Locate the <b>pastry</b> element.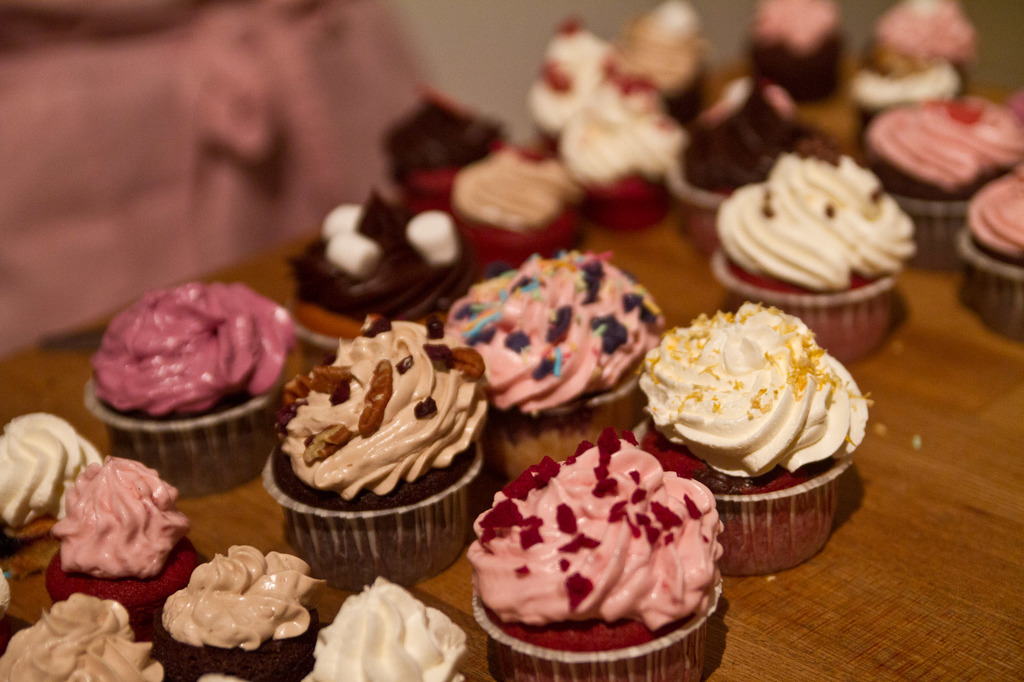
Element bbox: bbox=(855, 0, 981, 129).
